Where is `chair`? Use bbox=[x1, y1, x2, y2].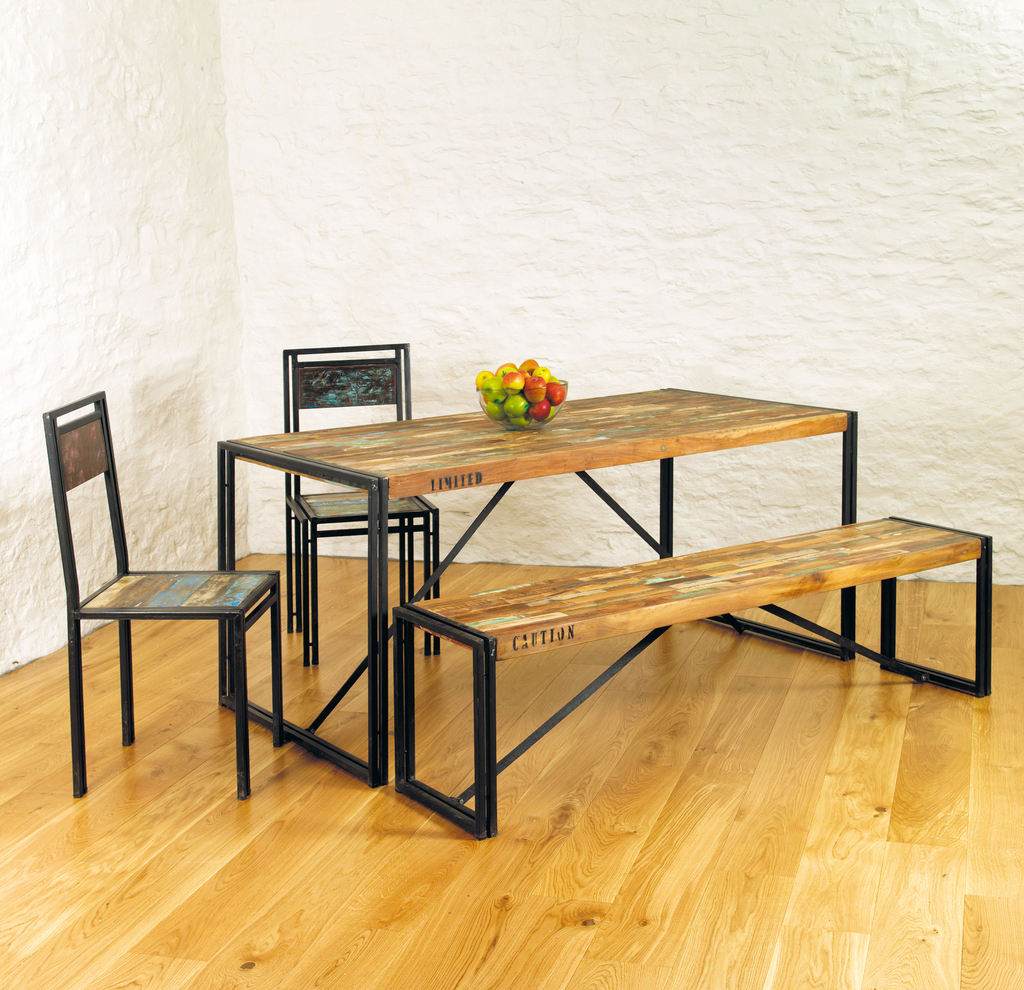
bbox=[278, 339, 447, 663].
